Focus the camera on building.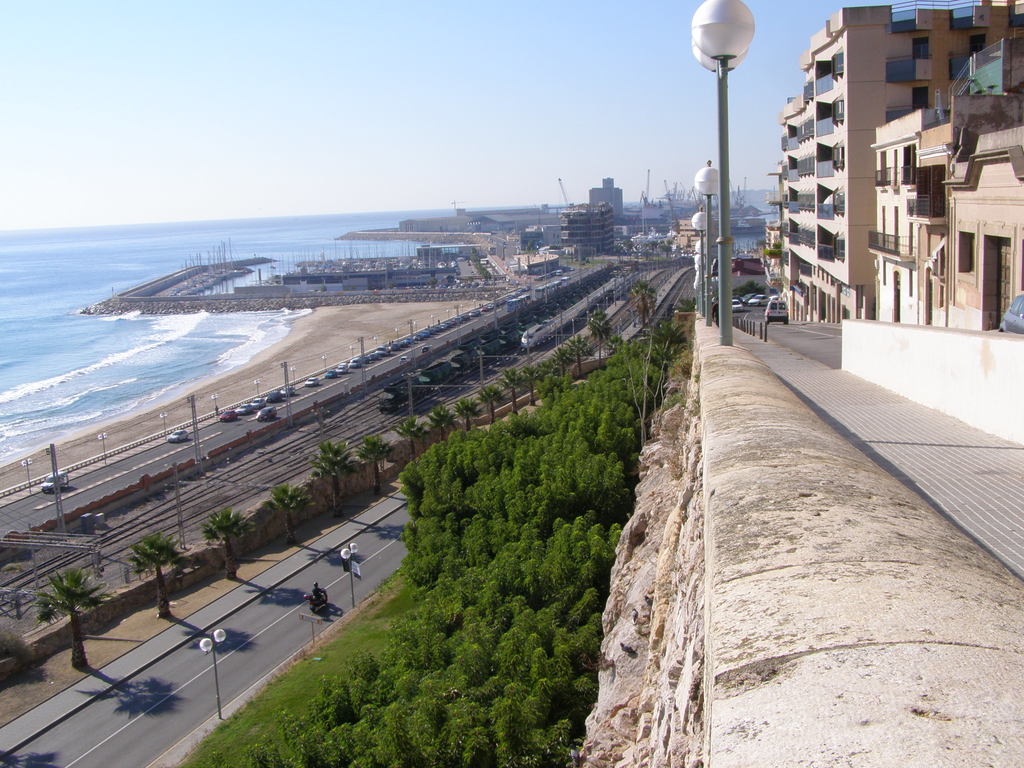
Focus region: Rect(919, 96, 1022, 326).
